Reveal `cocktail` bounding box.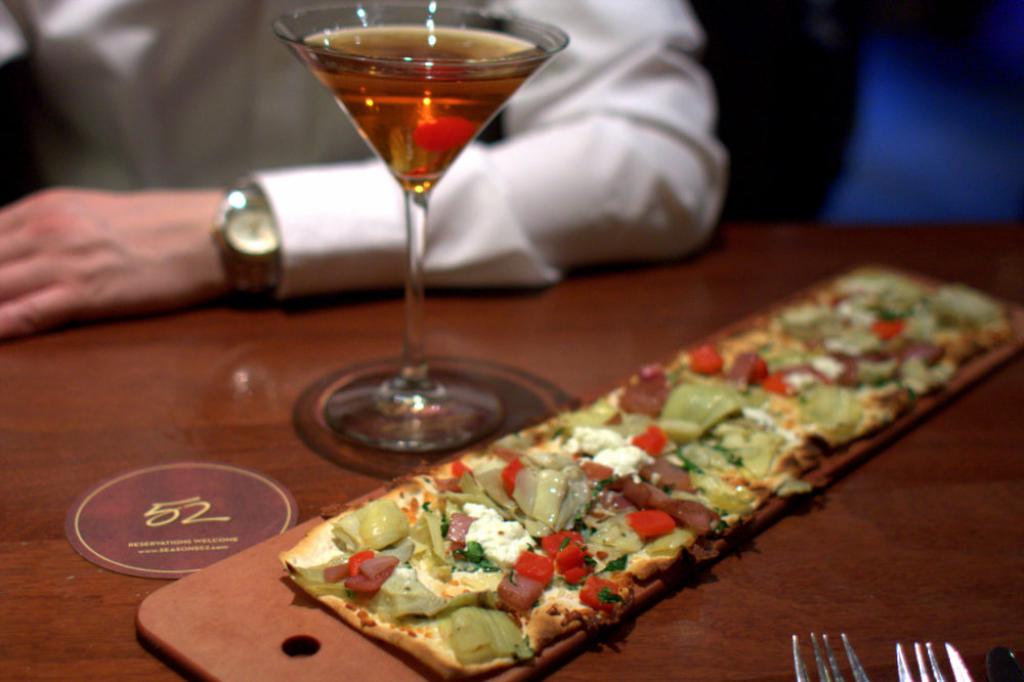
Revealed: bbox=[268, 0, 572, 452].
